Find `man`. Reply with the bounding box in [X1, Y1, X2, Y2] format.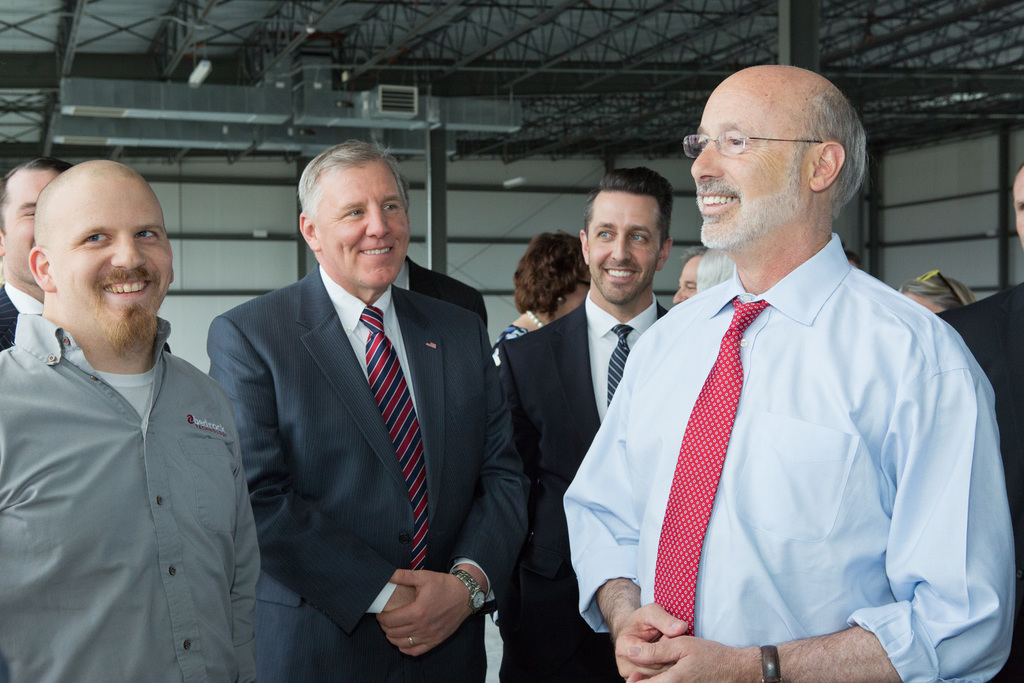
[393, 172, 488, 327].
